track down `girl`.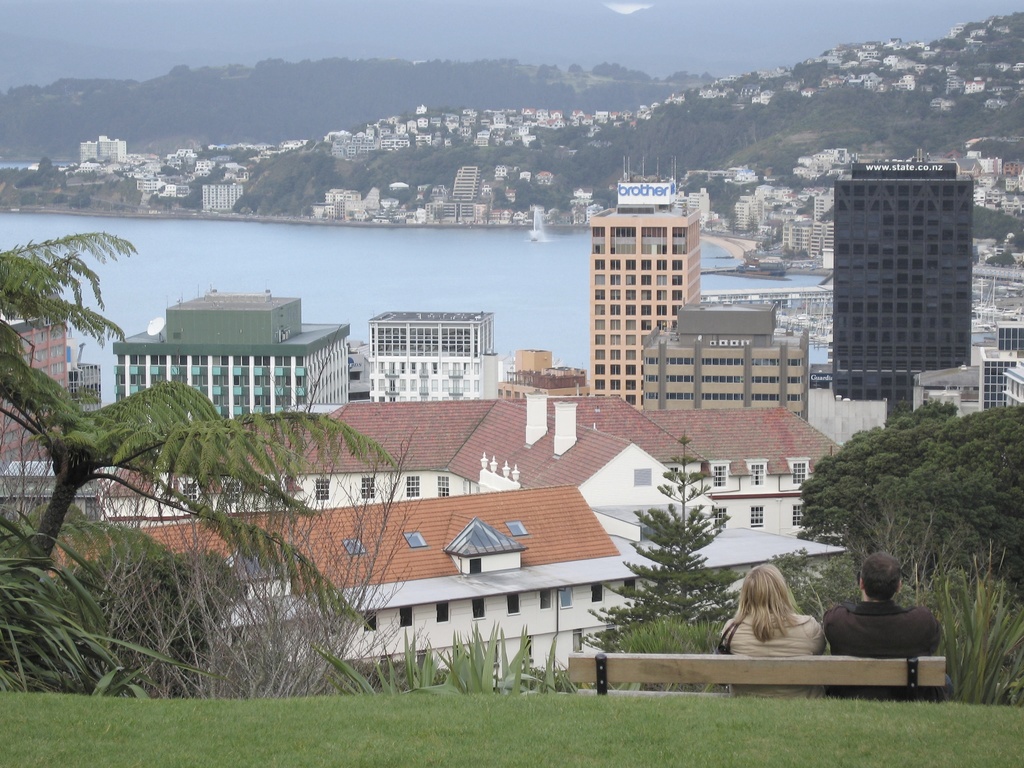
Tracked to 717, 561, 825, 693.
